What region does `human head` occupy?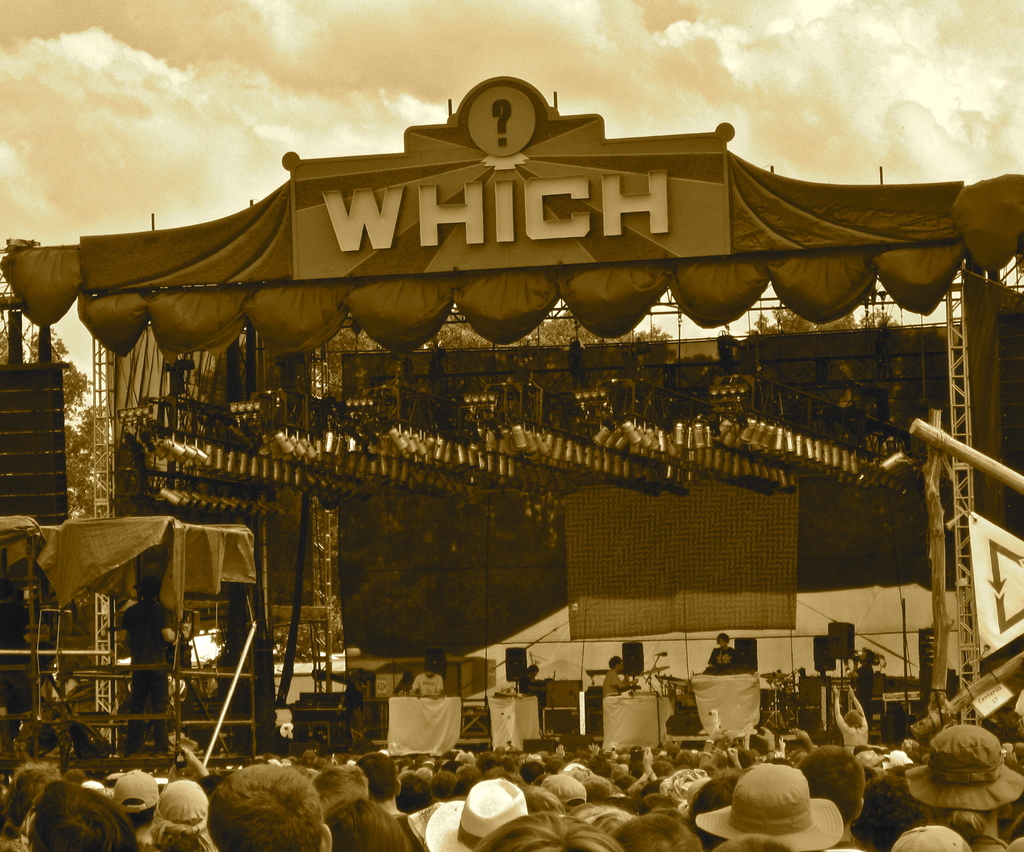
[x1=719, y1=636, x2=728, y2=645].
